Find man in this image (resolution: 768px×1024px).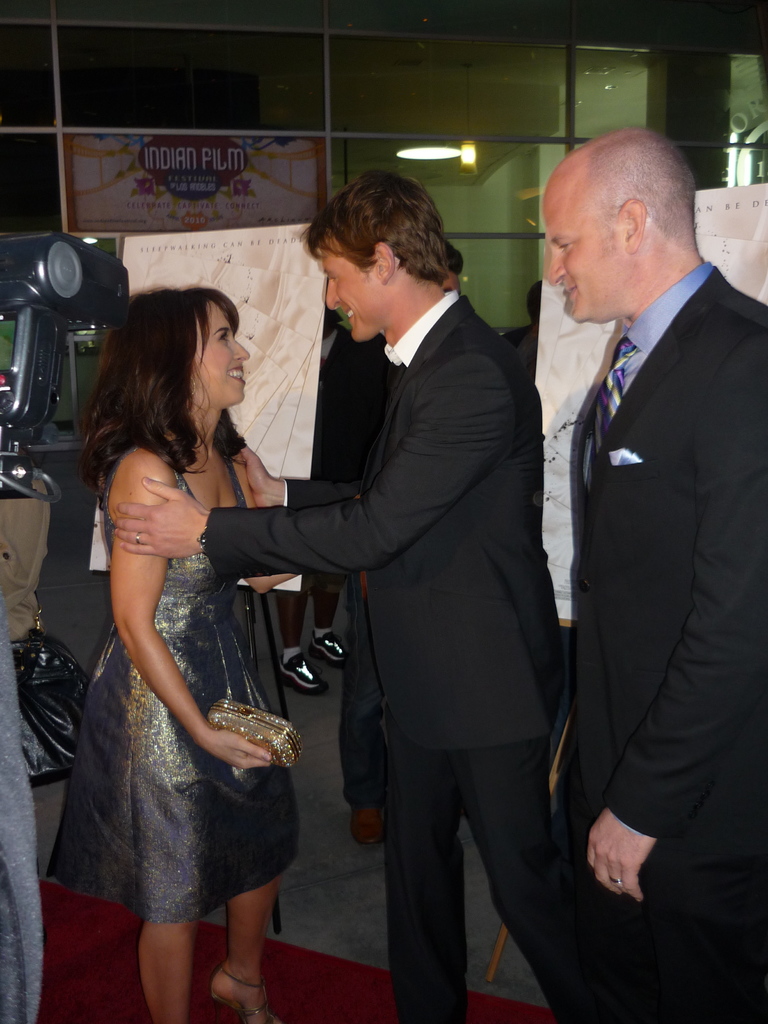
(109,189,570,1018).
